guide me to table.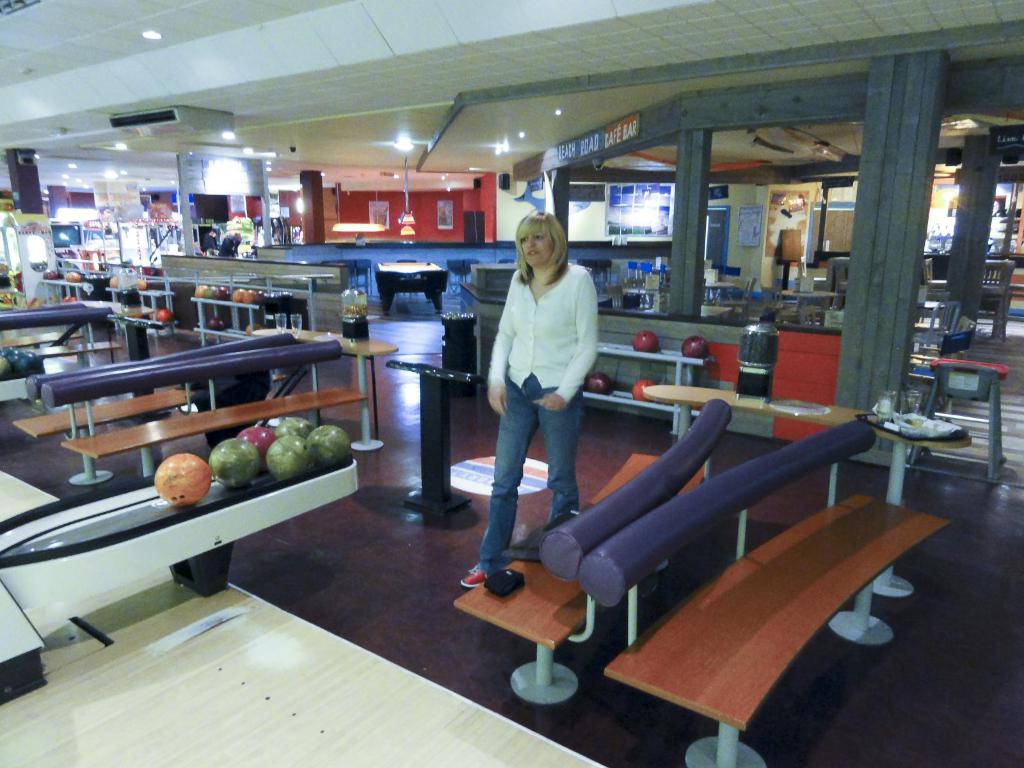
Guidance: <box>0,464,616,767</box>.
